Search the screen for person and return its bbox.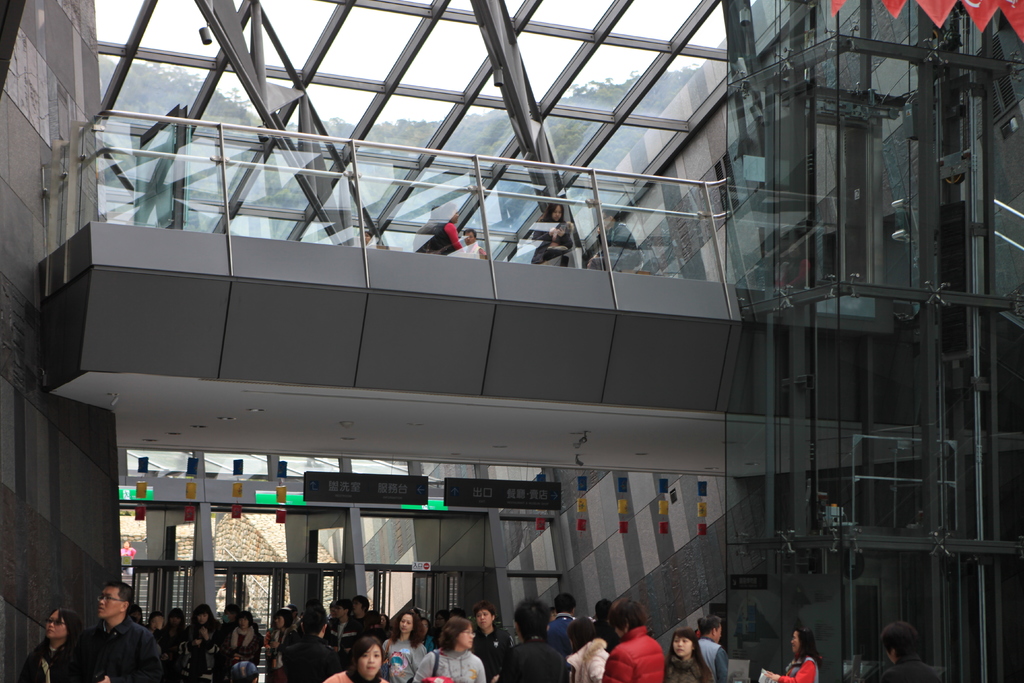
Found: [14, 607, 97, 682].
